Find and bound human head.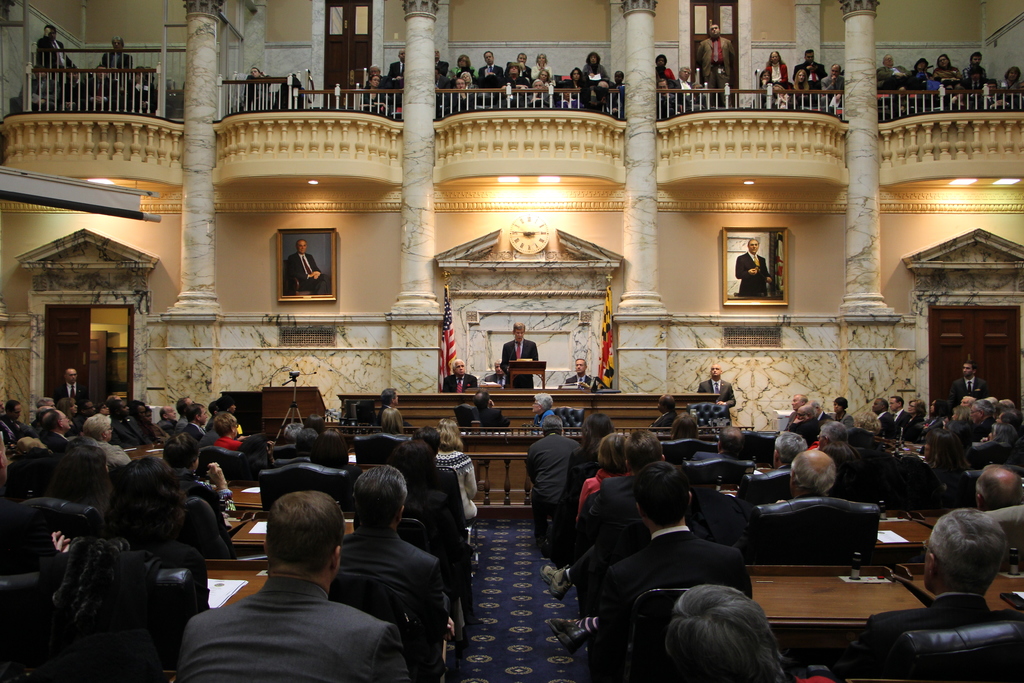
Bound: crop(294, 238, 307, 254).
